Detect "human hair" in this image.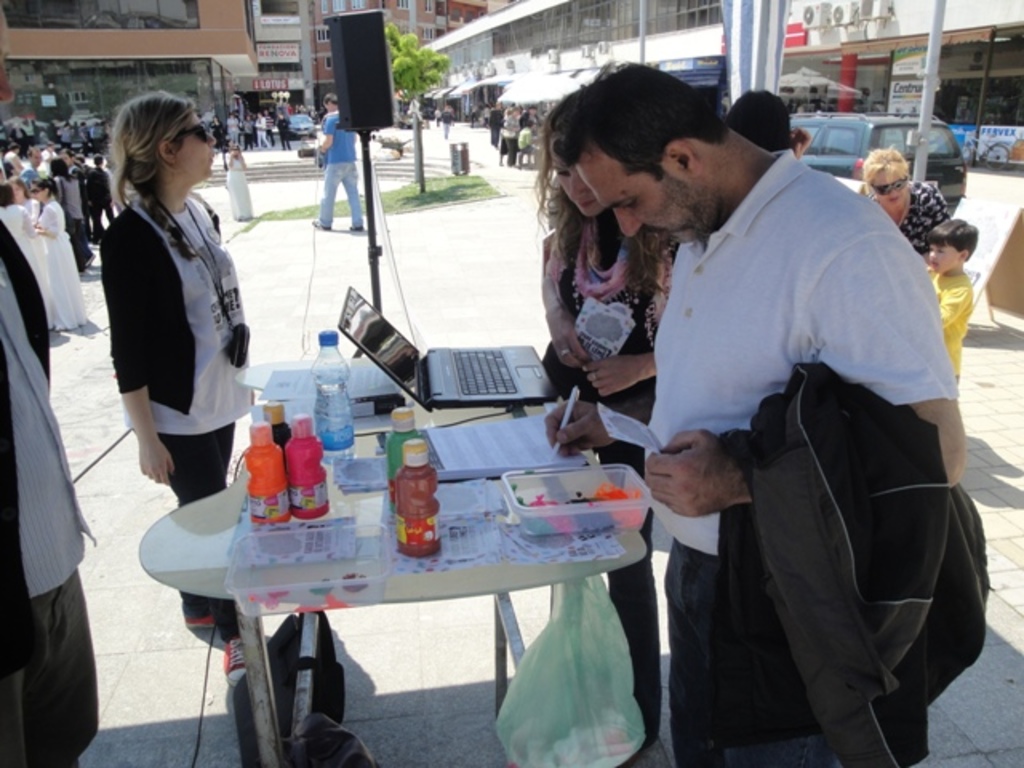
Detection: box=[75, 157, 88, 163].
